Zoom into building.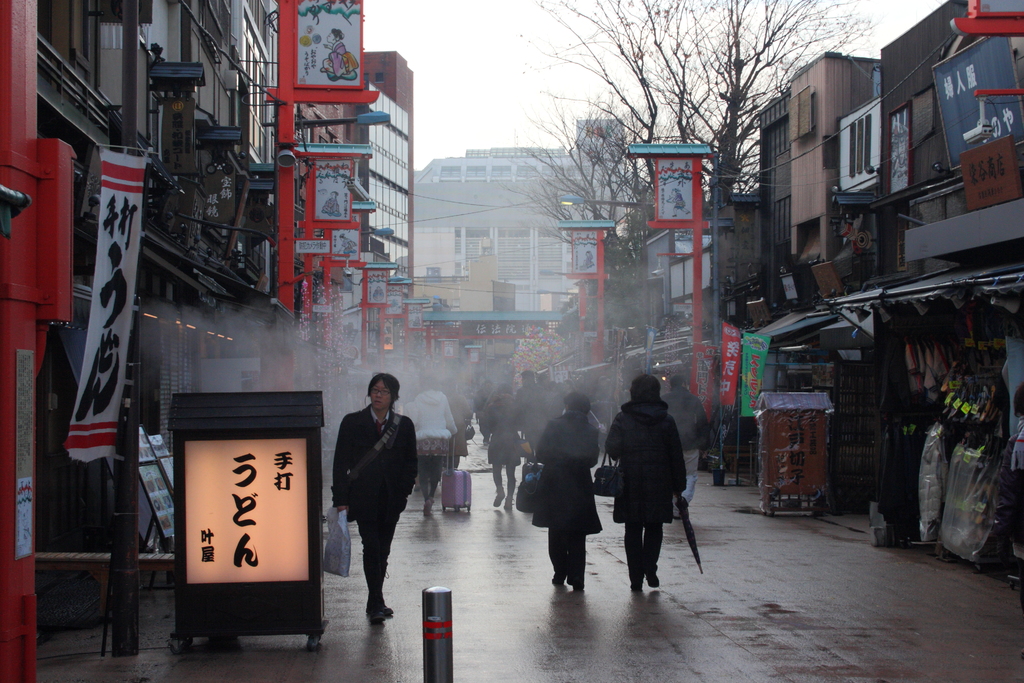
Zoom target: crop(364, 53, 418, 299).
